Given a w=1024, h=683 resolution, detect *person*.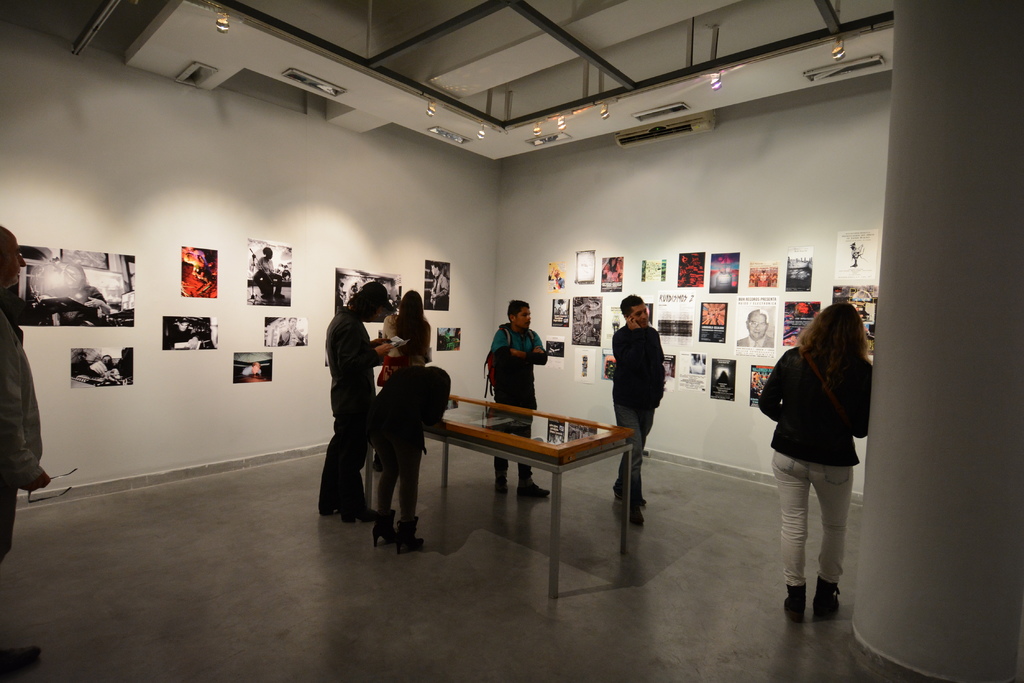
x1=371, y1=362, x2=452, y2=552.
